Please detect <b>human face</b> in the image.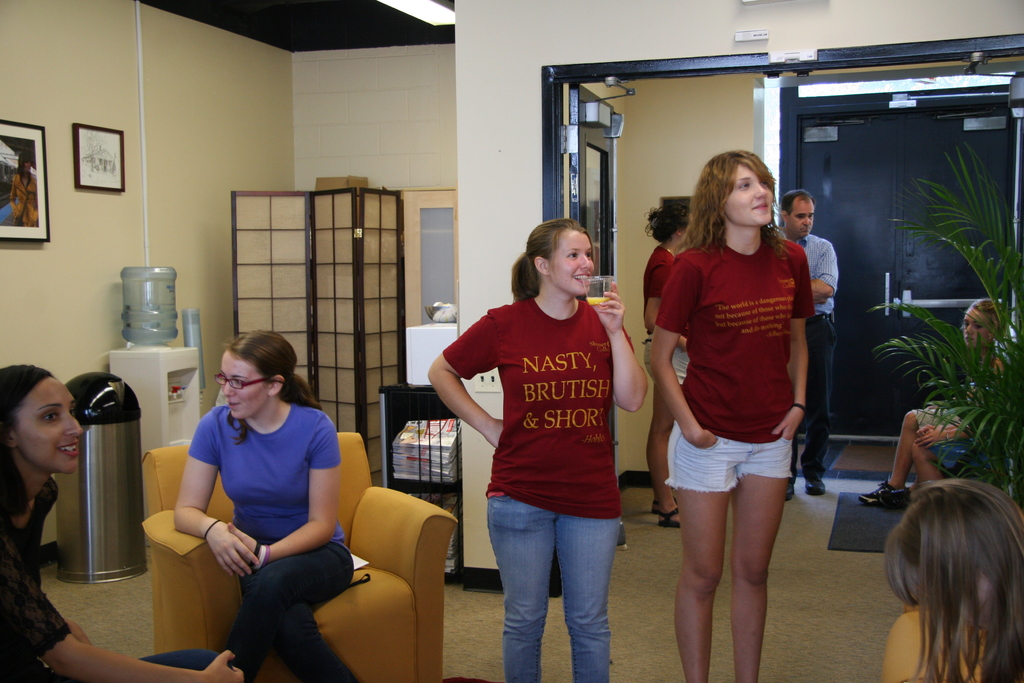
[x1=15, y1=375, x2=82, y2=469].
